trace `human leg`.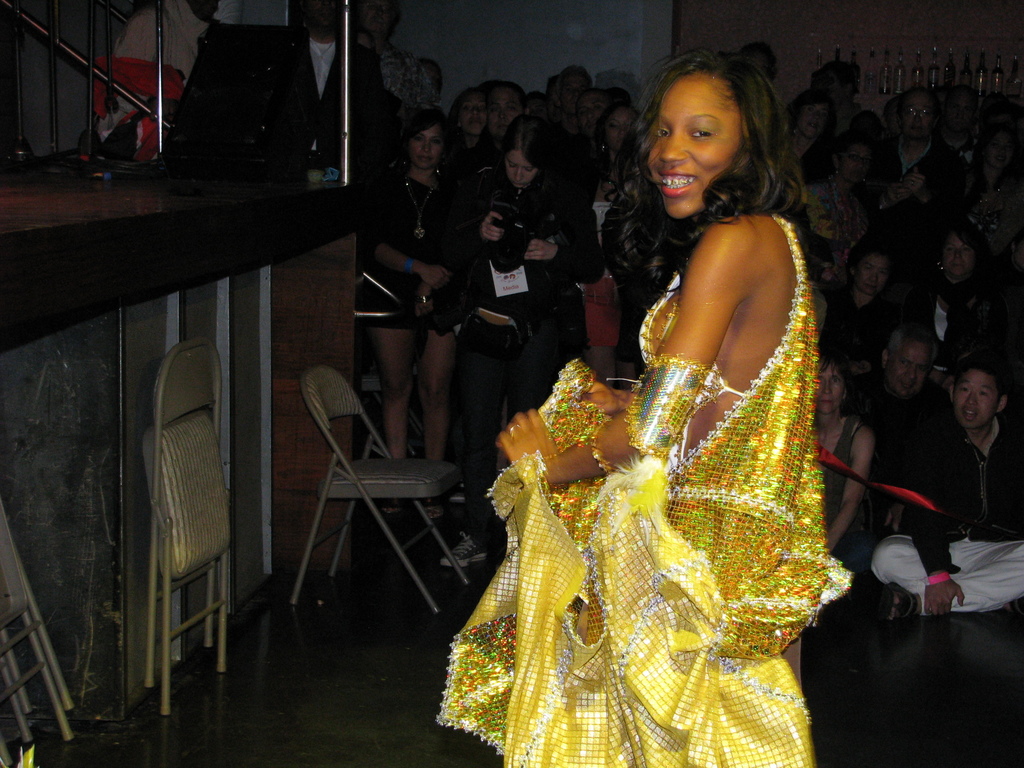
Traced to 443/319/488/570.
